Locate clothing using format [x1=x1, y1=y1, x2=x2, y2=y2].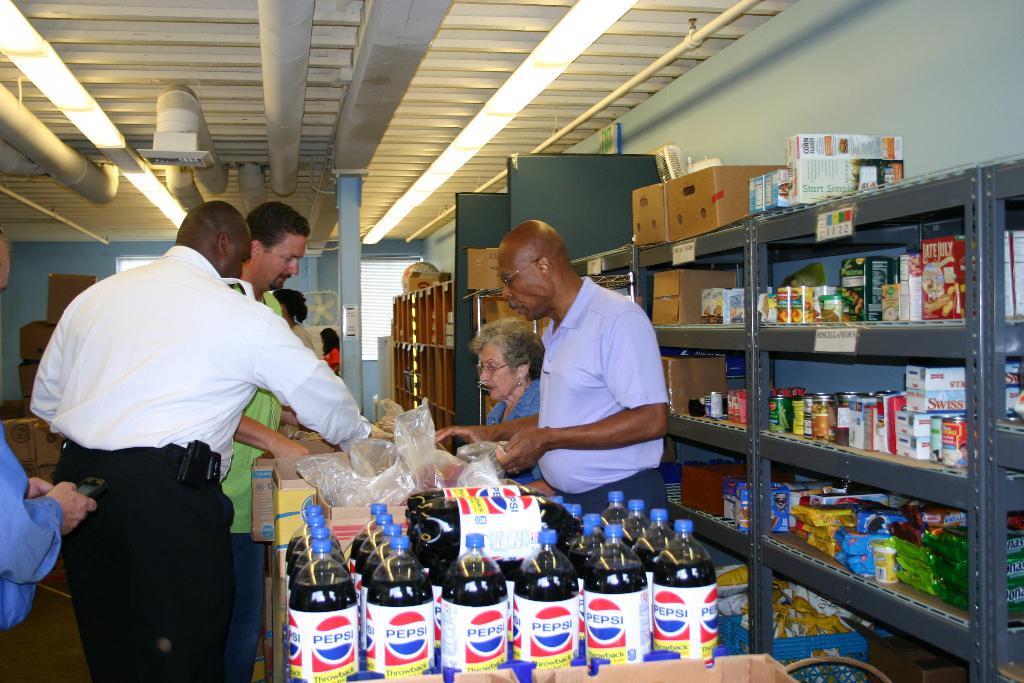
[x1=487, y1=384, x2=545, y2=489].
